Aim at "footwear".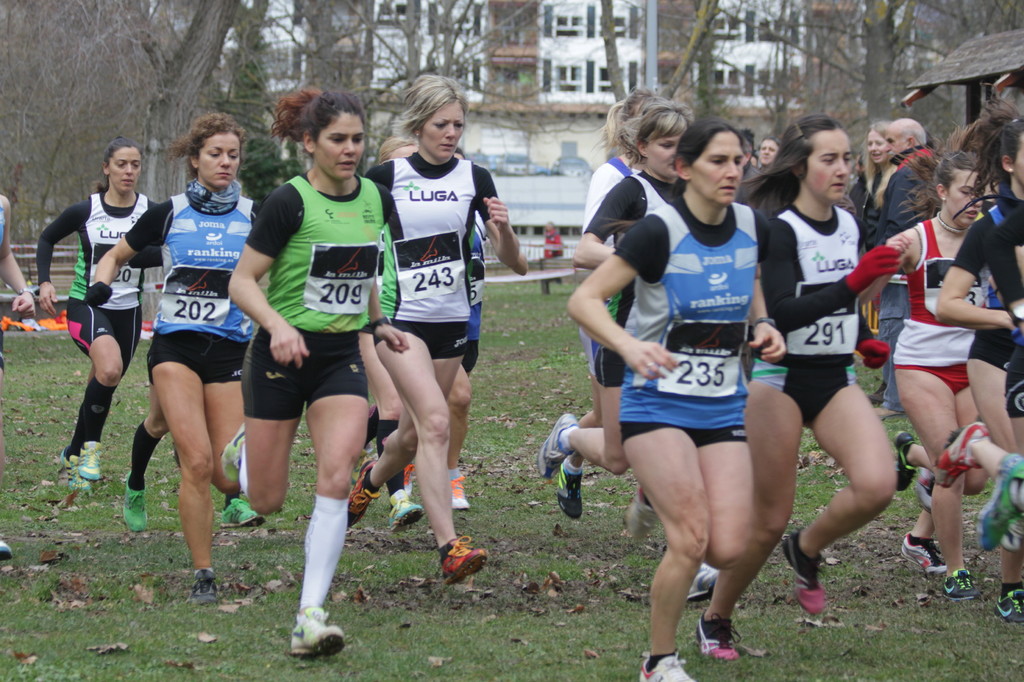
Aimed at box(438, 535, 485, 587).
